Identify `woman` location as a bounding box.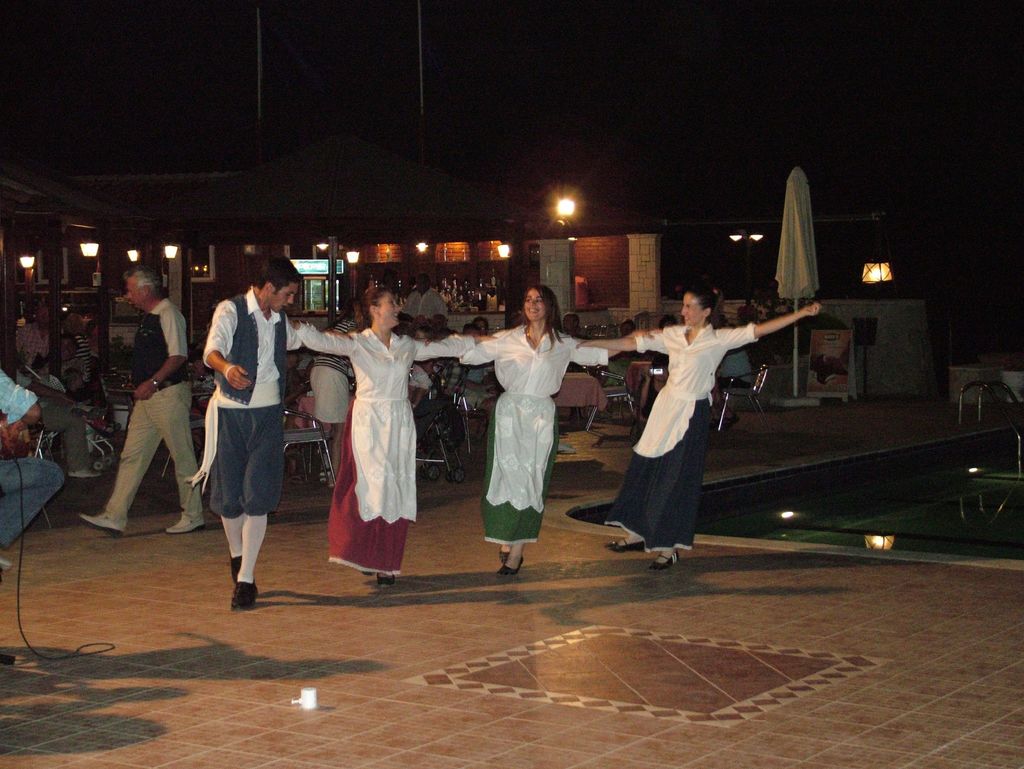
x1=288 y1=287 x2=497 y2=588.
